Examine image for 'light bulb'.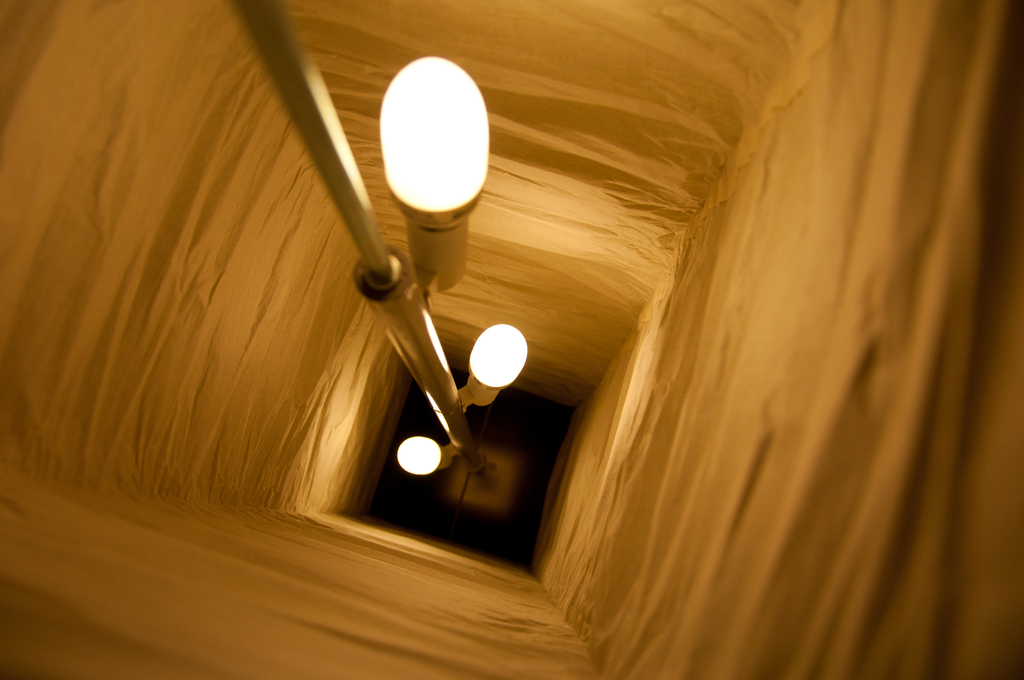
Examination result: {"left": 397, "top": 437, "right": 440, "bottom": 475}.
